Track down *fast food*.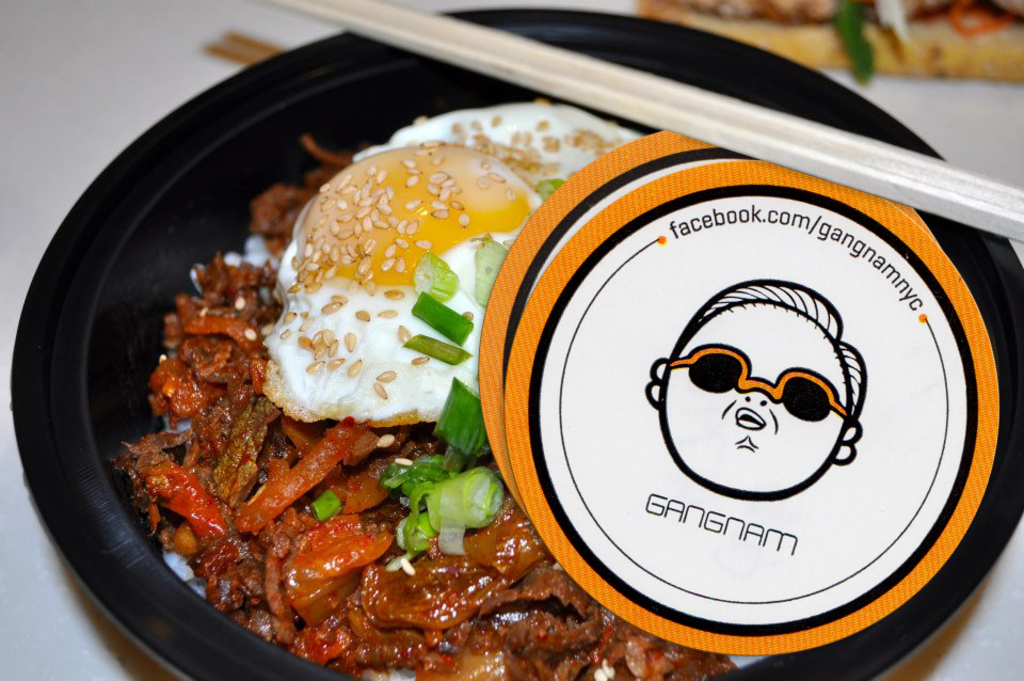
Tracked to 116 91 738 680.
